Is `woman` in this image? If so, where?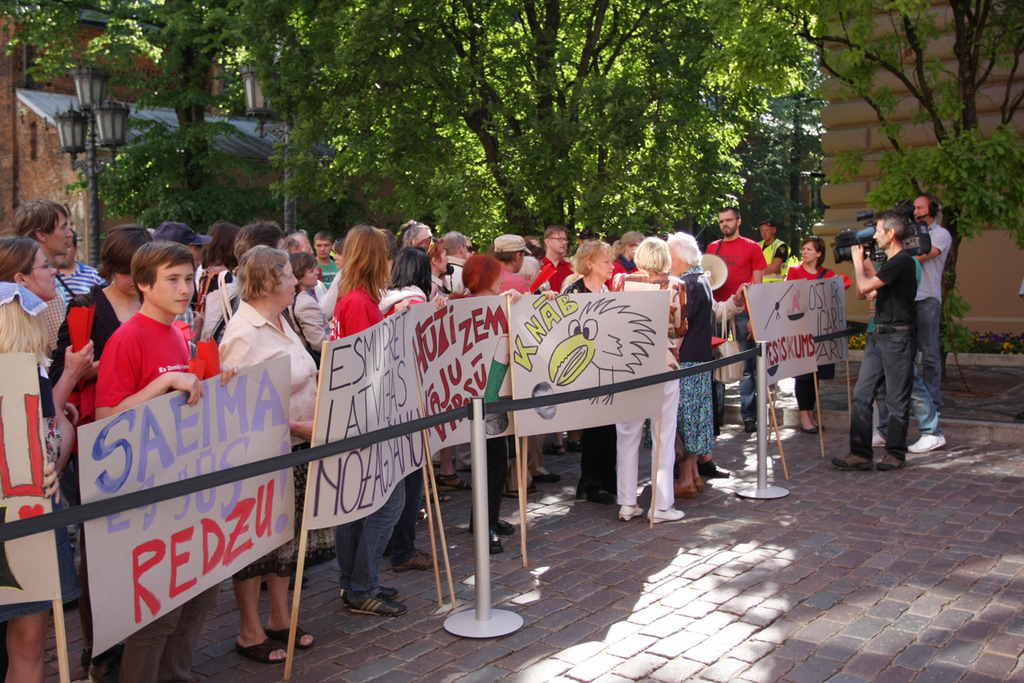
Yes, at {"x1": 317, "y1": 213, "x2": 403, "y2": 619}.
